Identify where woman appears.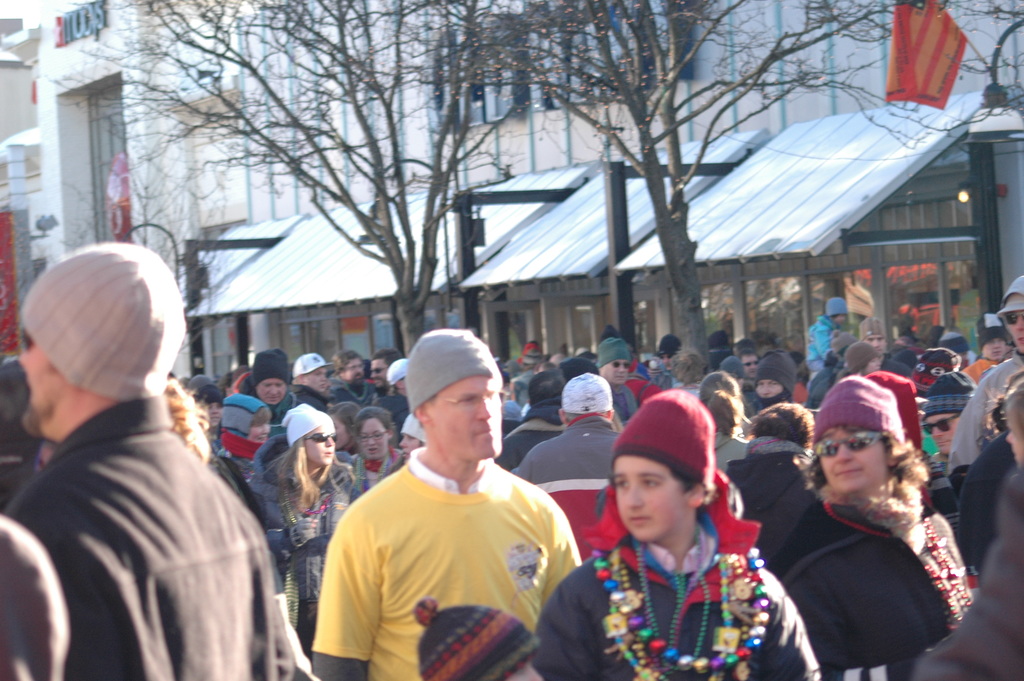
Appears at box(347, 406, 408, 491).
